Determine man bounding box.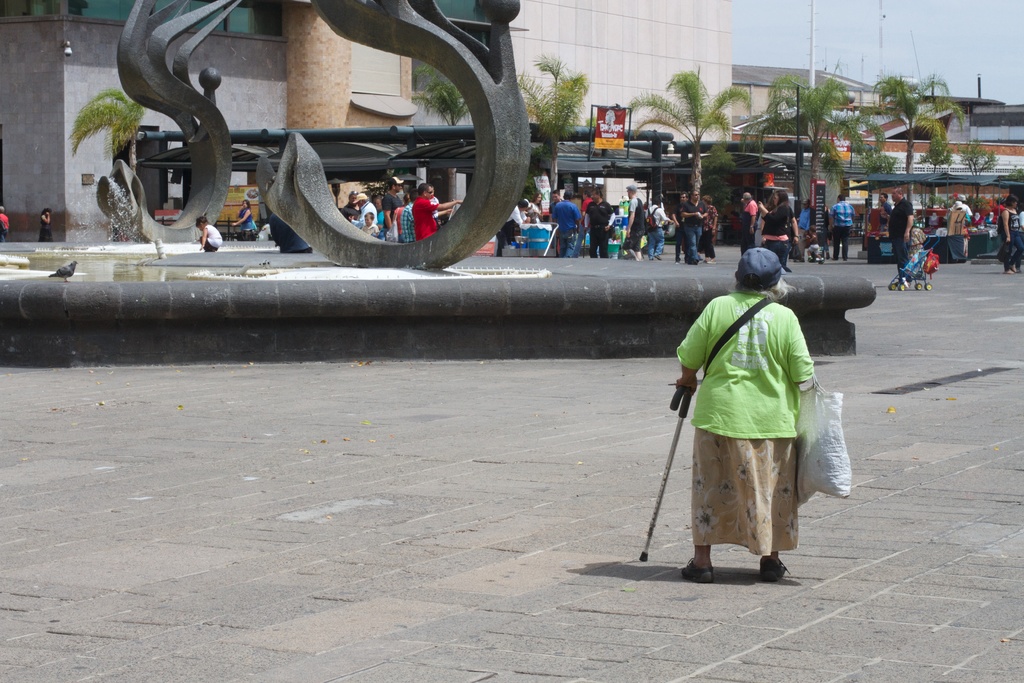
Determined: bbox(547, 190, 583, 255).
